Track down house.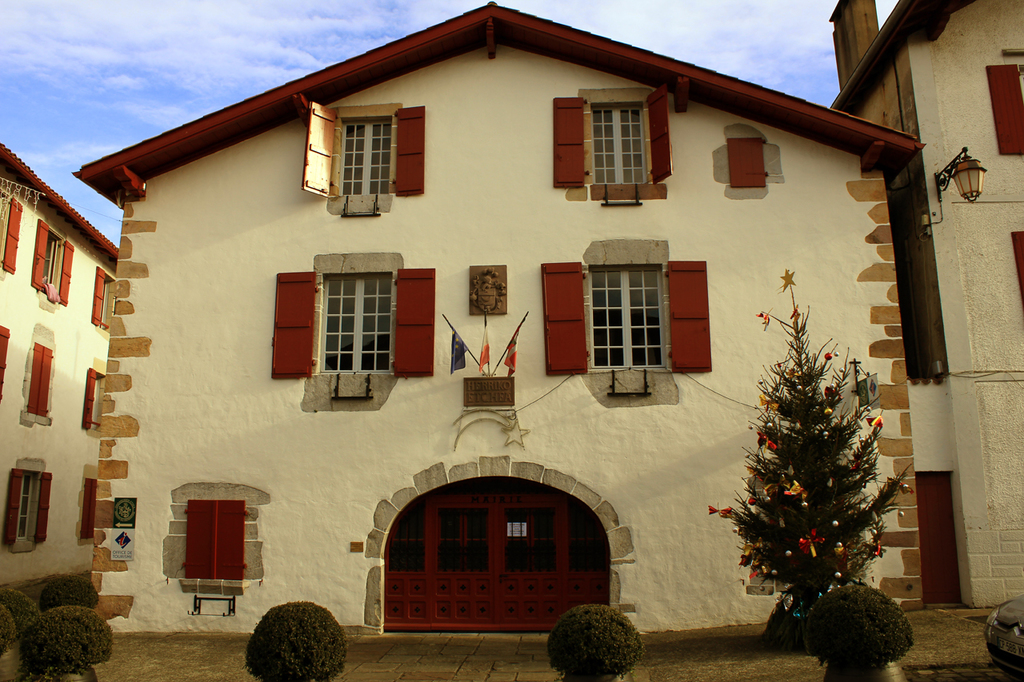
Tracked to 45:31:980:652.
